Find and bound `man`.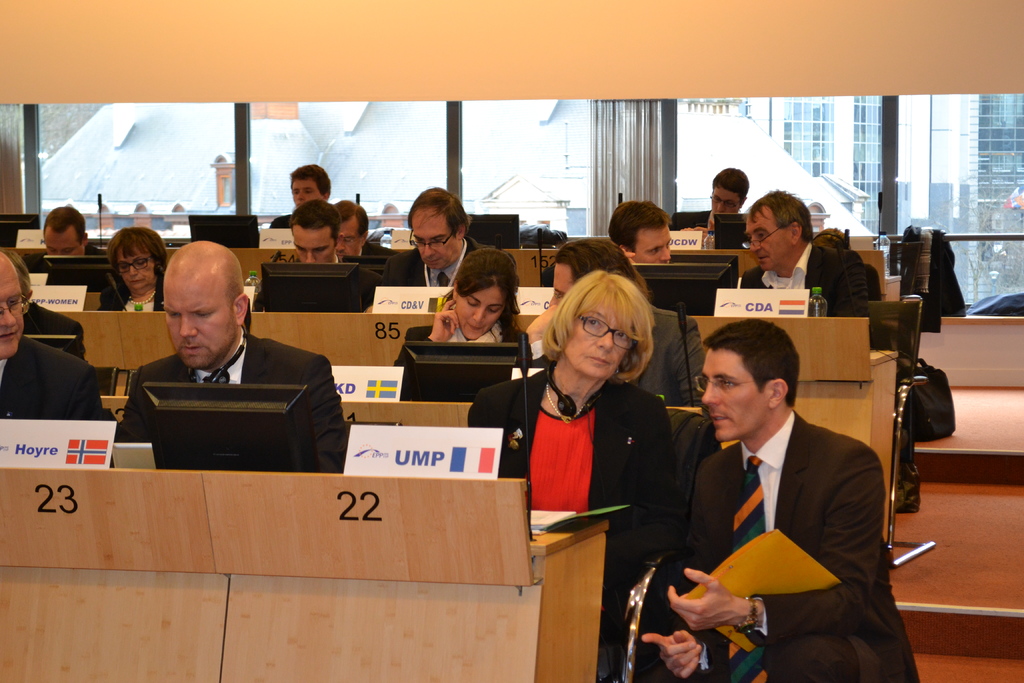
Bound: box(270, 162, 333, 227).
